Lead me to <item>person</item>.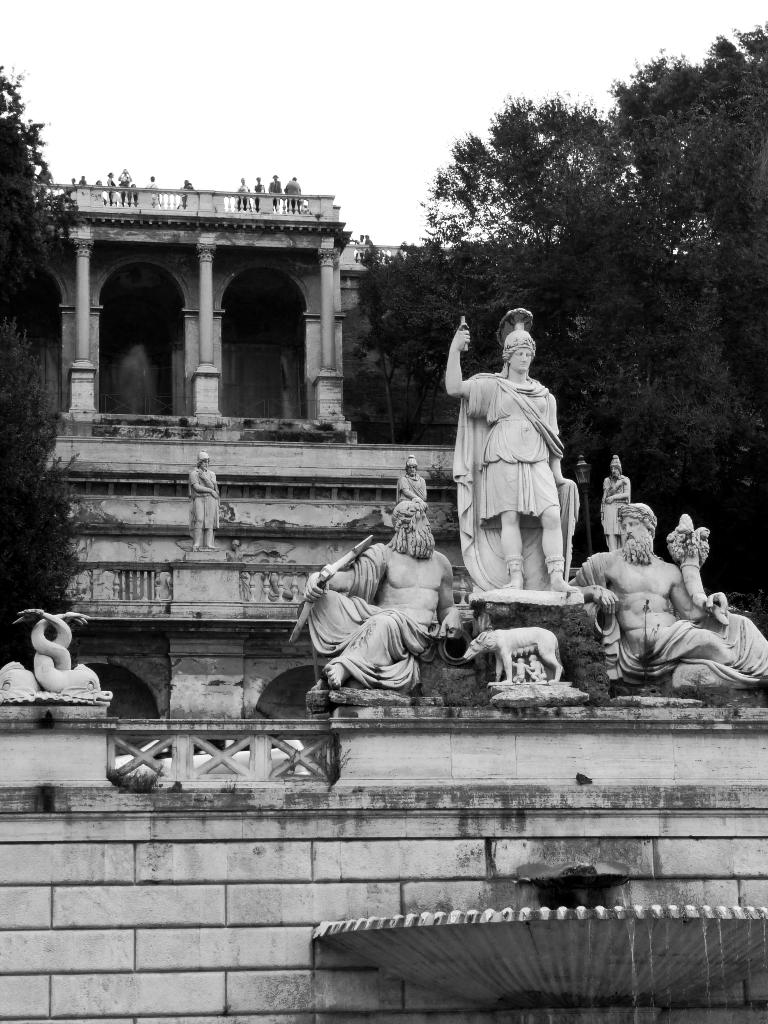
Lead to pyautogui.locateOnScreen(568, 501, 767, 683).
